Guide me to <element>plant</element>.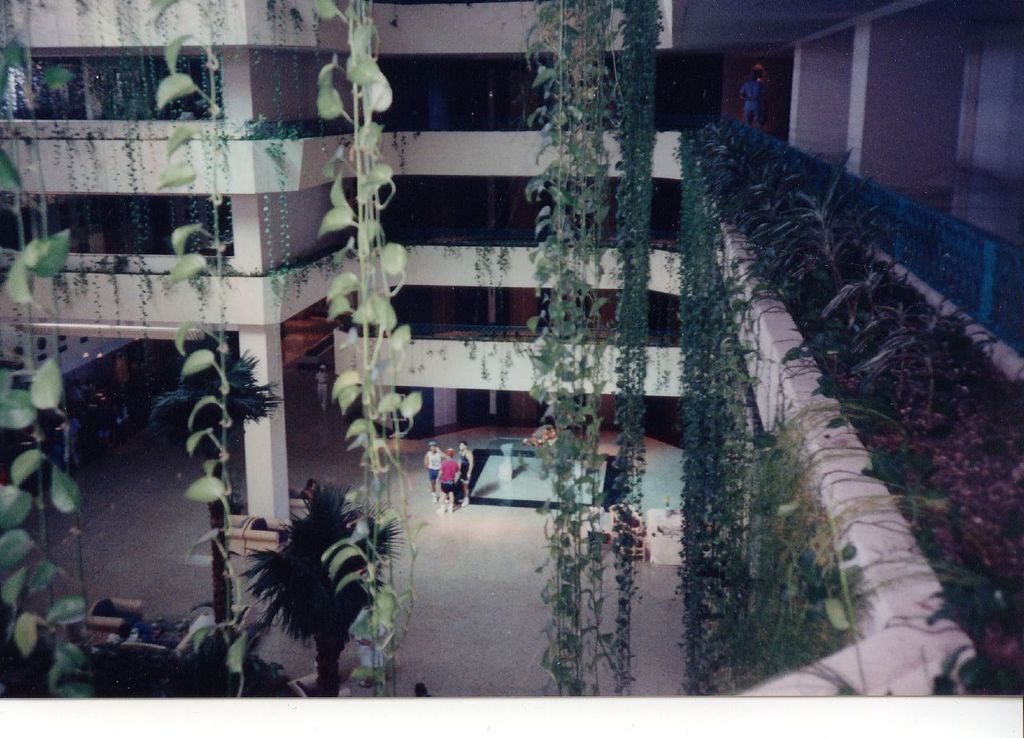
Guidance: 521,0,666,702.
